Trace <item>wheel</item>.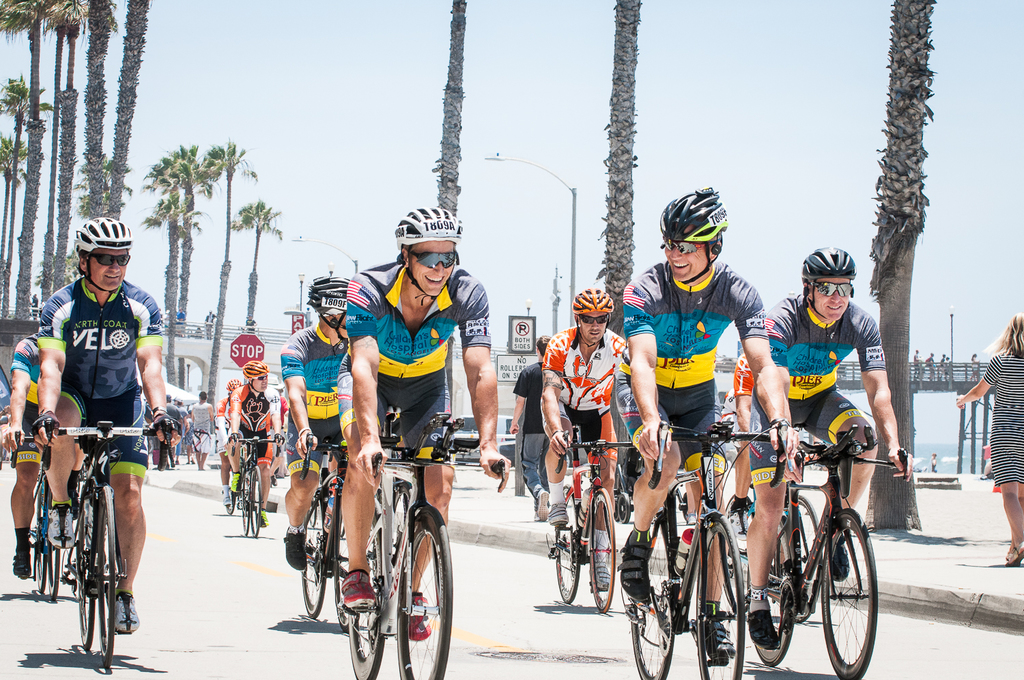
Traced to x1=27 y1=495 x2=43 y2=597.
